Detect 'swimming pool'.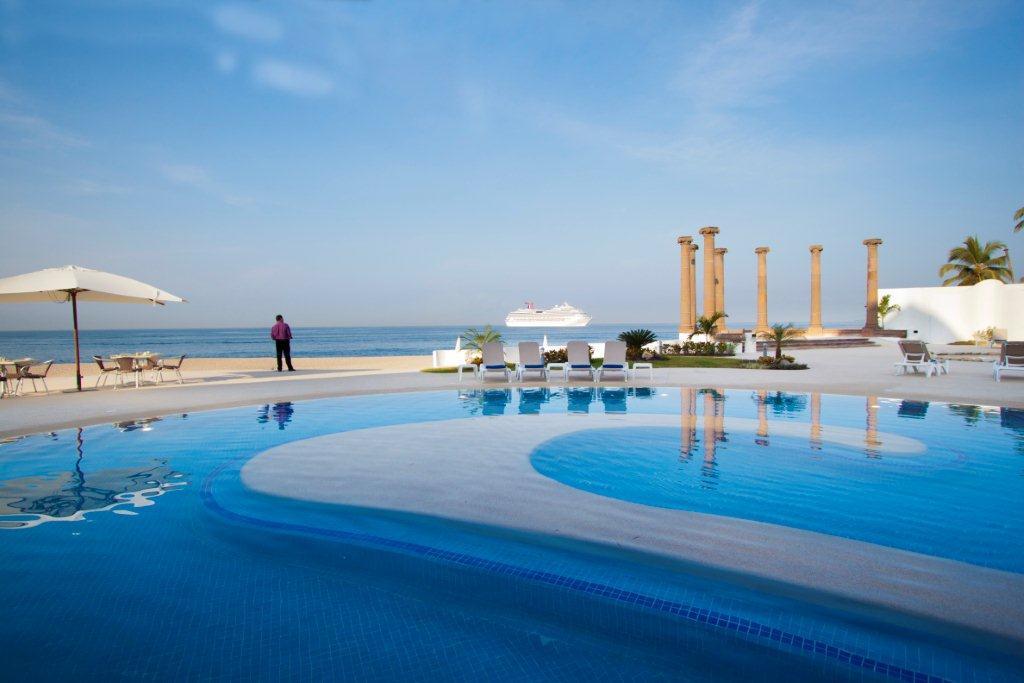
Detected at x1=35, y1=313, x2=1023, y2=657.
